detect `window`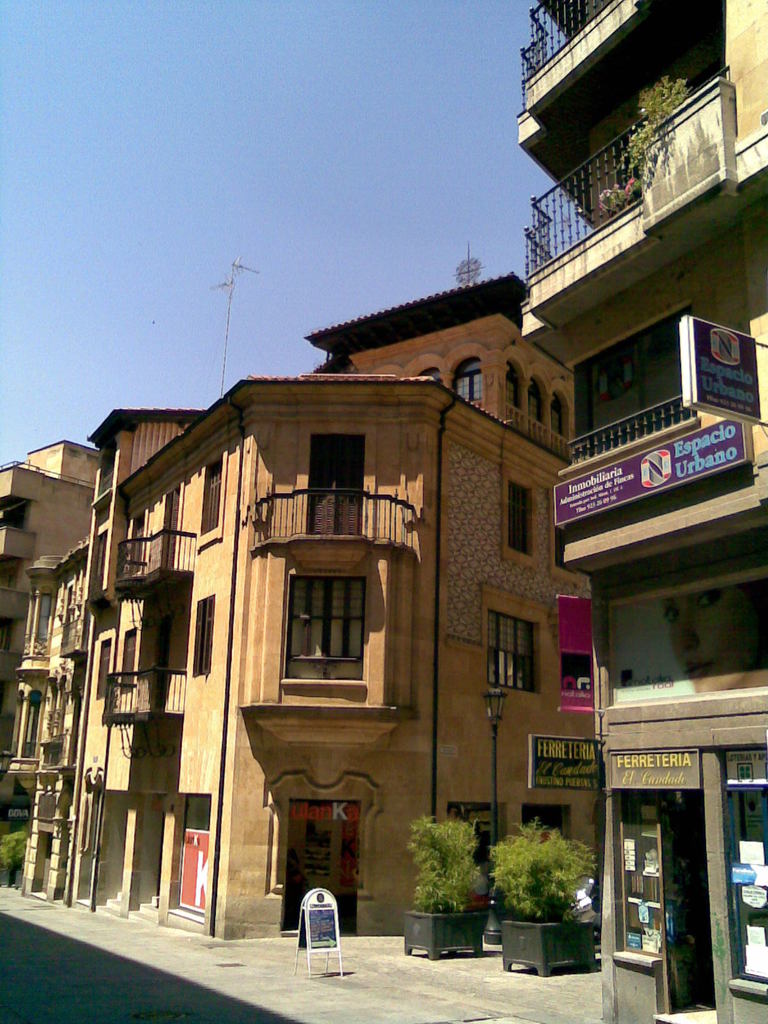
[left=36, top=588, right=54, bottom=646]
